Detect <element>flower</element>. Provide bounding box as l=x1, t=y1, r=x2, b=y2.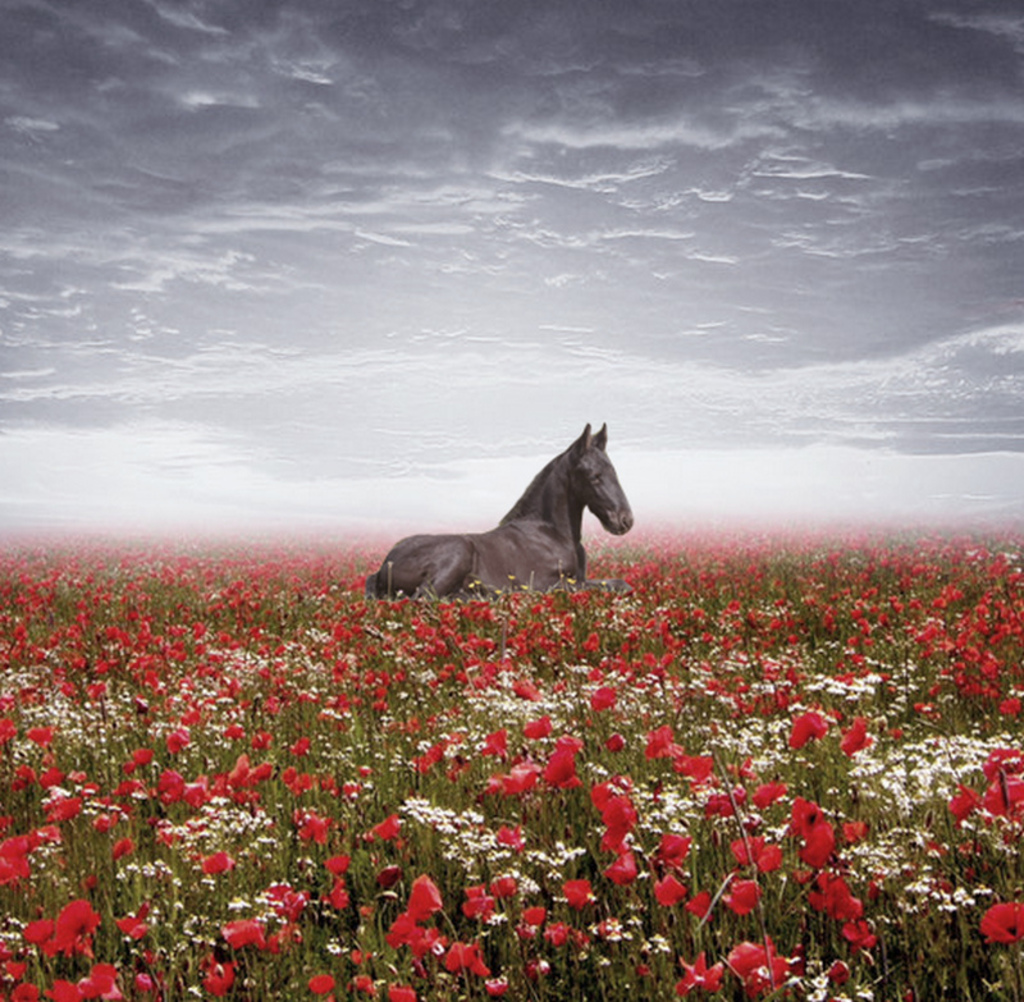
l=200, t=851, r=236, b=873.
